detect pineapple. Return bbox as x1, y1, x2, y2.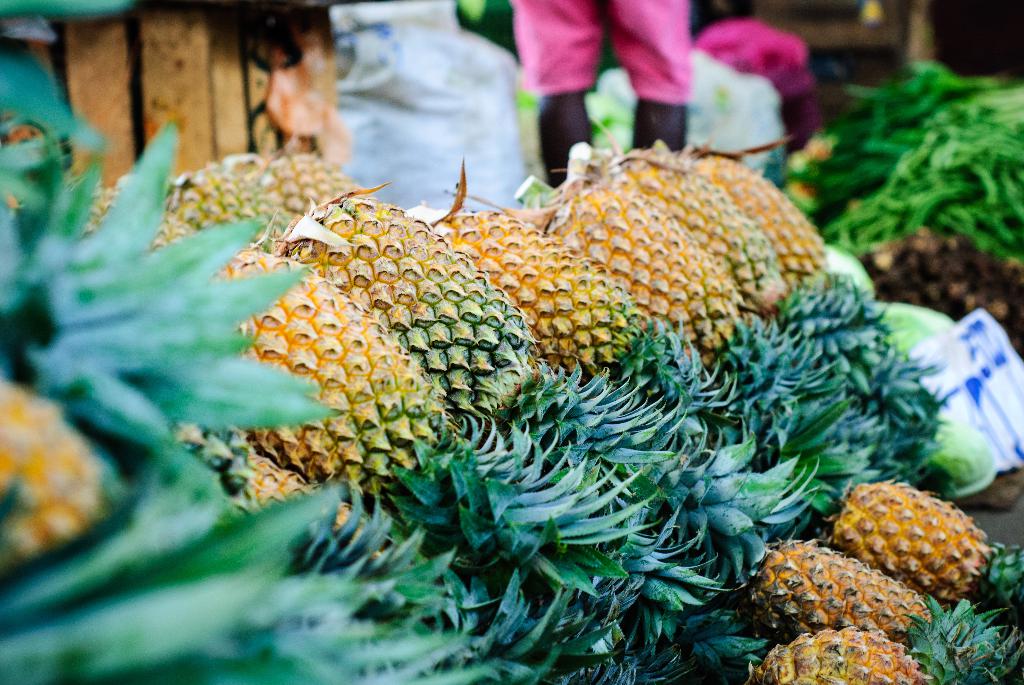
0, 111, 348, 581.
